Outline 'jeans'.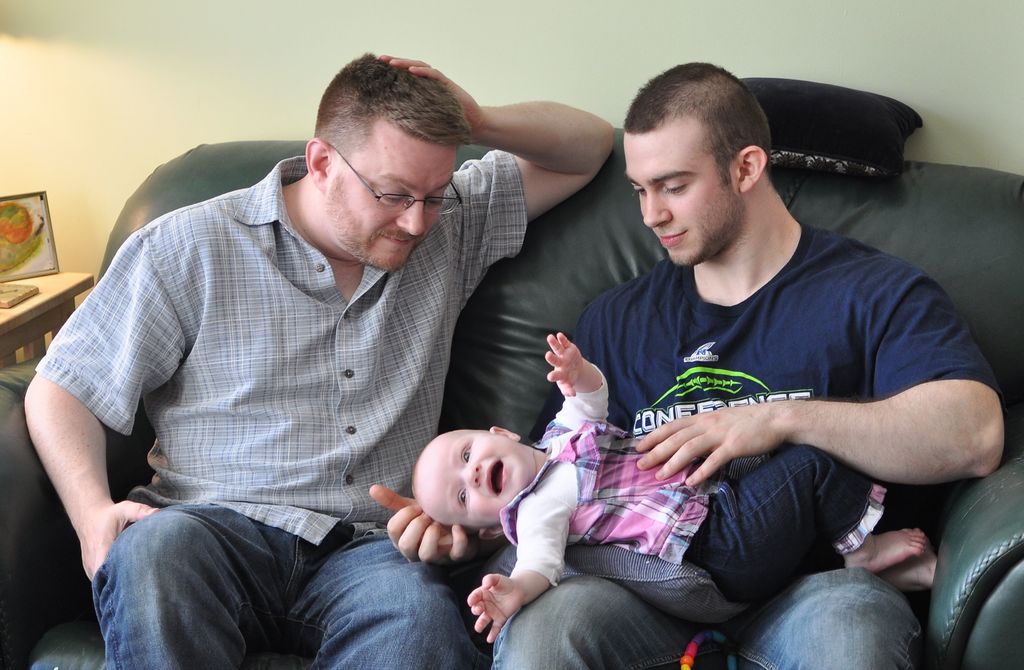
Outline: rect(83, 485, 476, 669).
